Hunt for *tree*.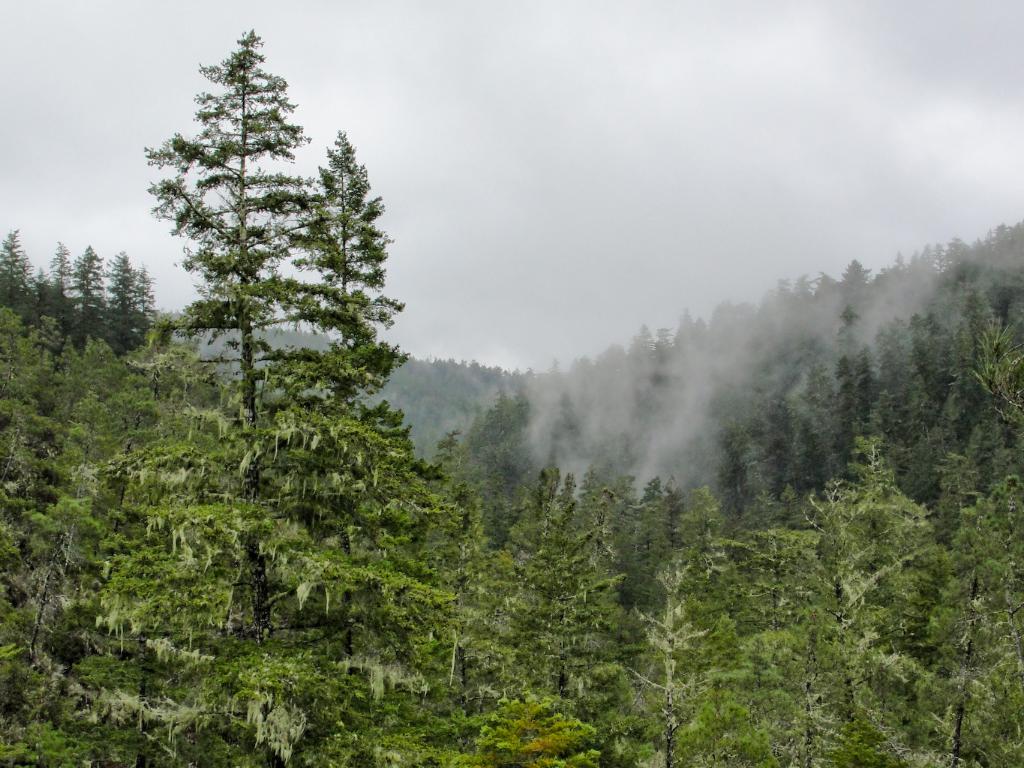
Hunted down at 133/19/416/563.
